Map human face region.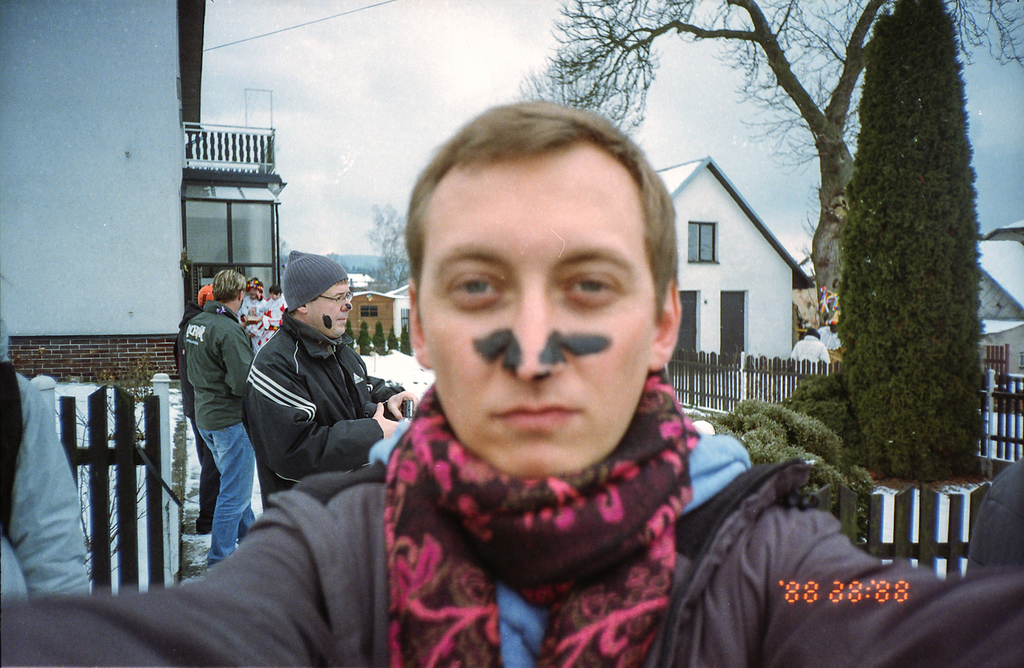
Mapped to x1=419, y1=143, x2=655, y2=469.
